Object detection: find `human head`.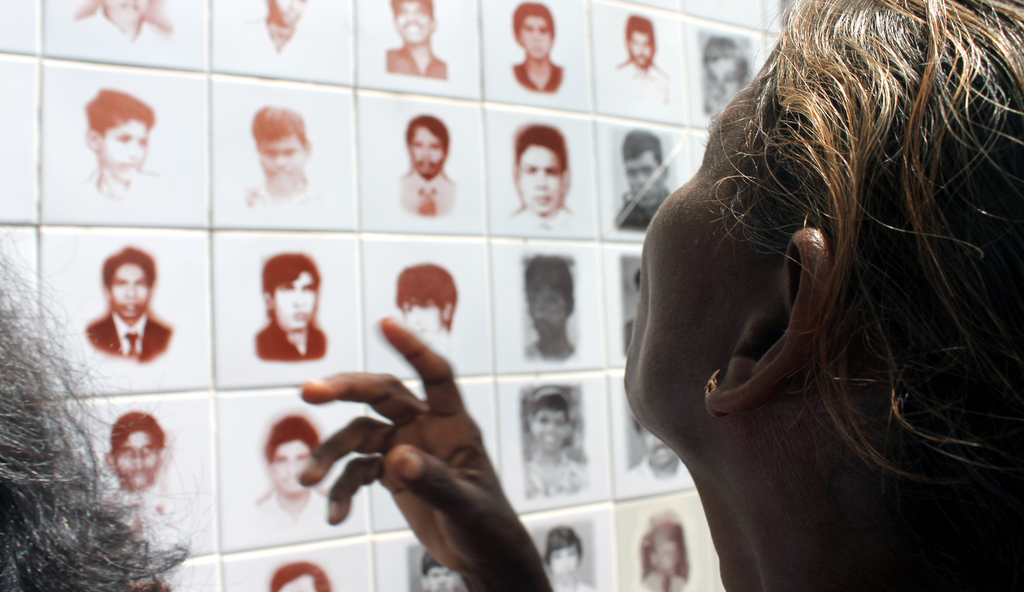
(621, 127, 669, 200).
